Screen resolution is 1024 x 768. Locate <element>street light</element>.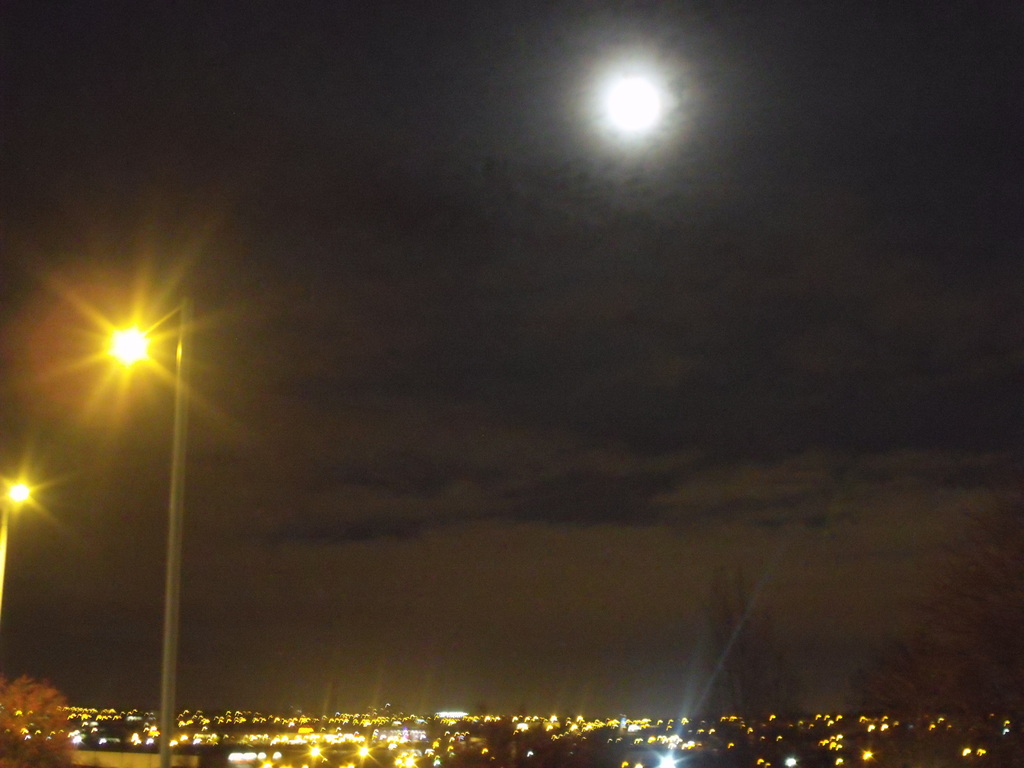
pyautogui.locateOnScreen(0, 478, 33, 609).
